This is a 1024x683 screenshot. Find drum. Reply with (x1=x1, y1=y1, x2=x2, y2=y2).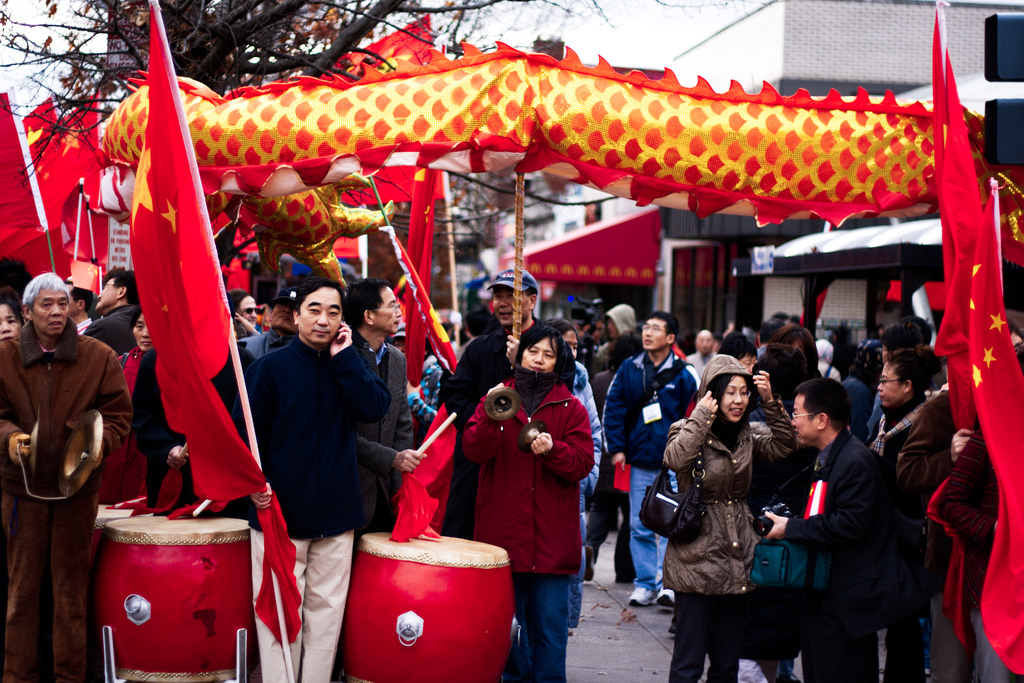
(x1=91, y1=502, x2=151, y2=559).
